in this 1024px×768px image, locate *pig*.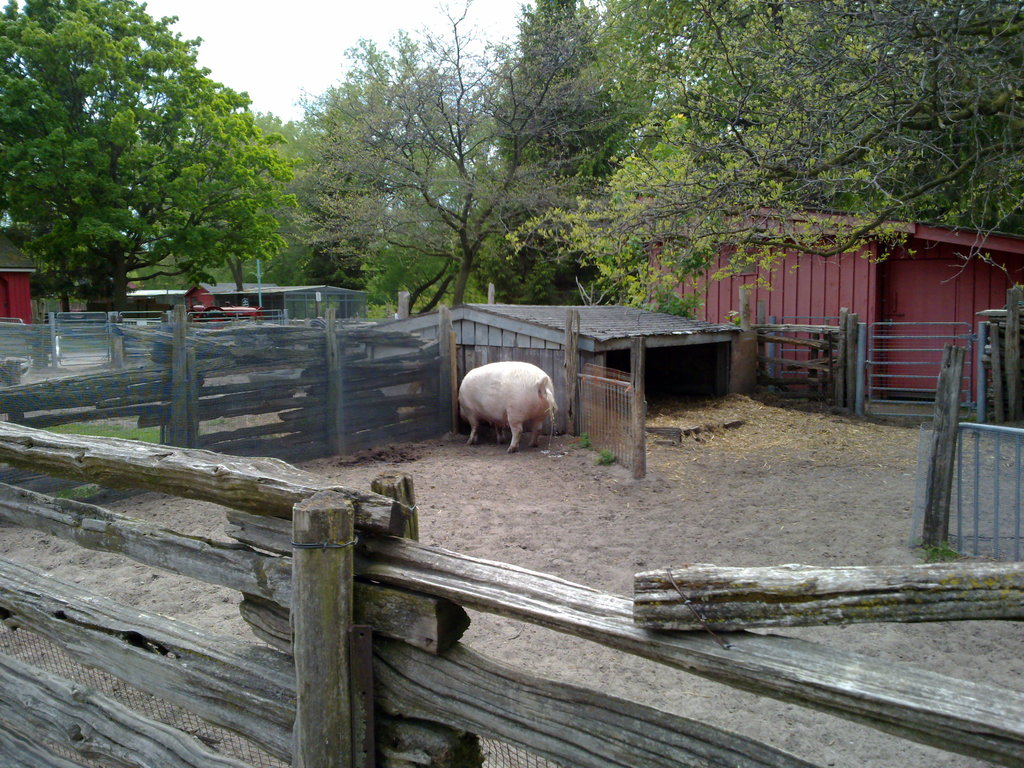
Bounding box: (456, 358, 557, 454).
